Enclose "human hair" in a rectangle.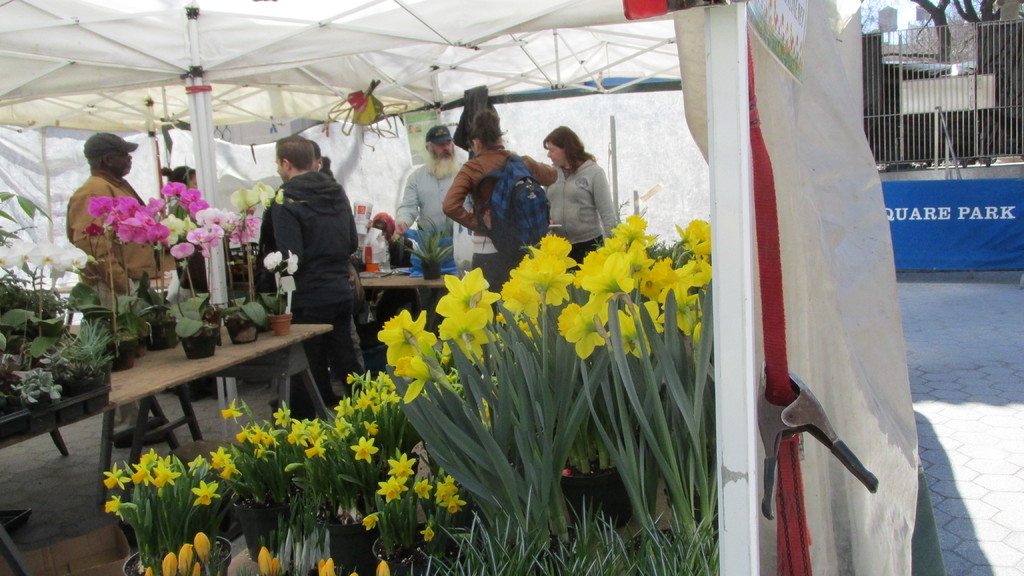
bbox=(308, 140, 321, 162).
